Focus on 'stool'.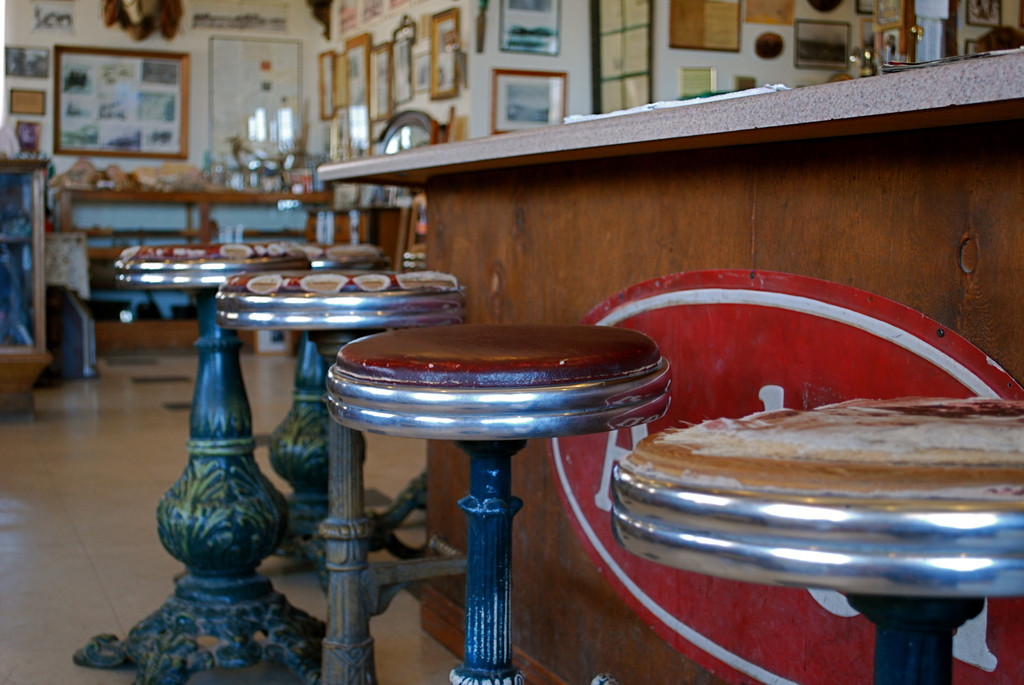
Focused at 611, 396, 1023, 684.
